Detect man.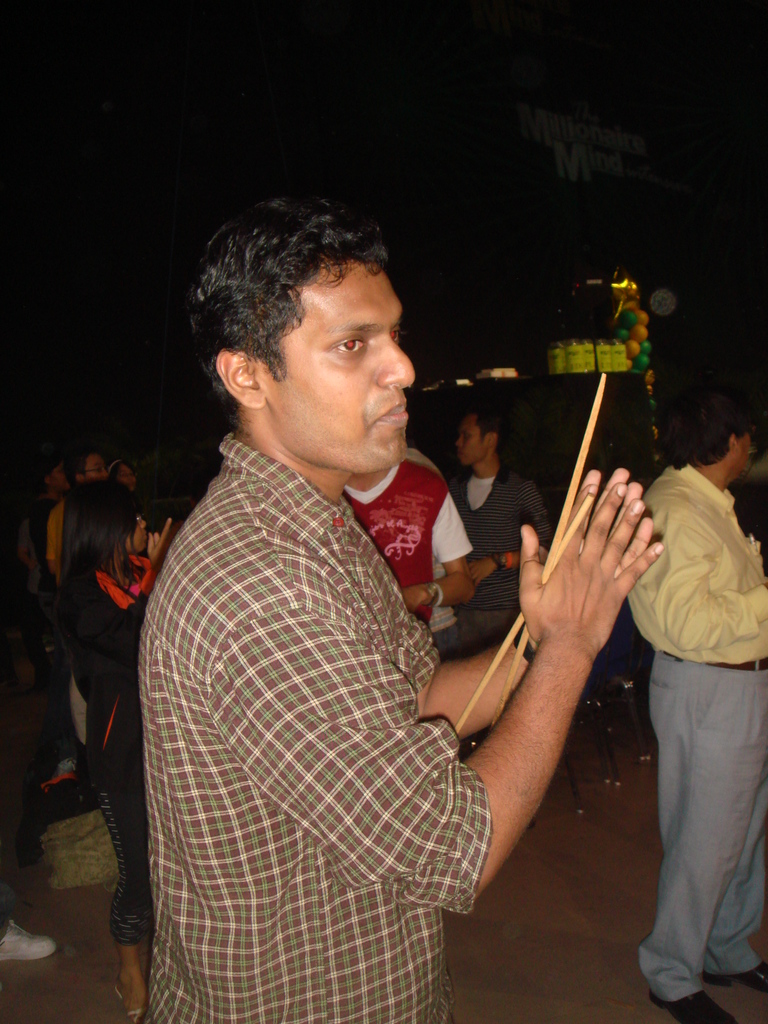
Detected at [338, 455, 478, 630].
